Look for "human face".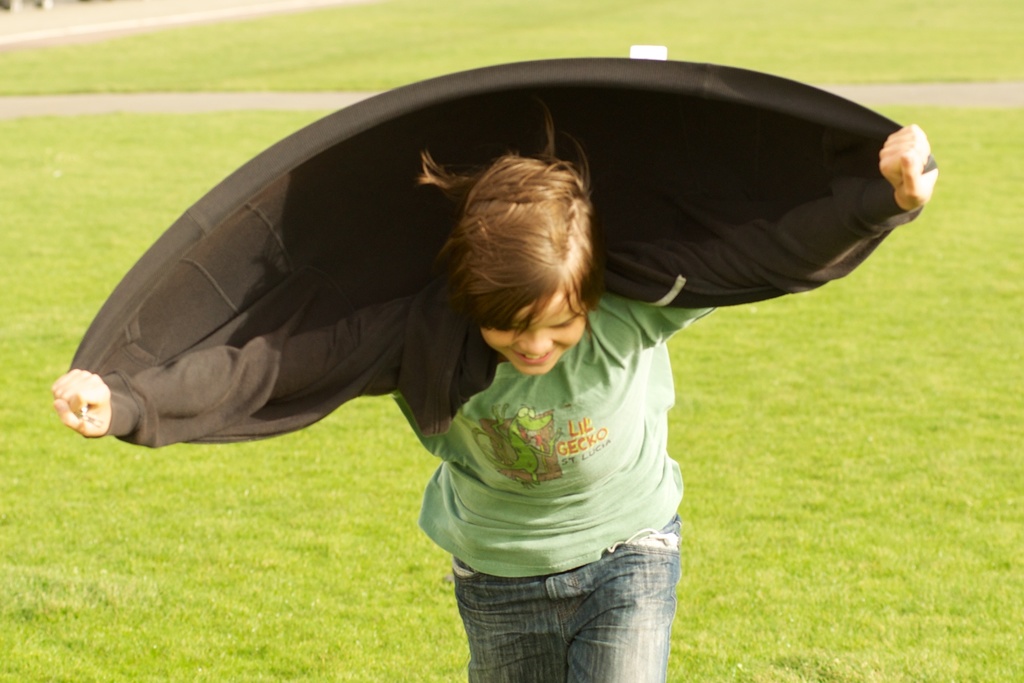
Found: locate(478, 290, 585, 374).
